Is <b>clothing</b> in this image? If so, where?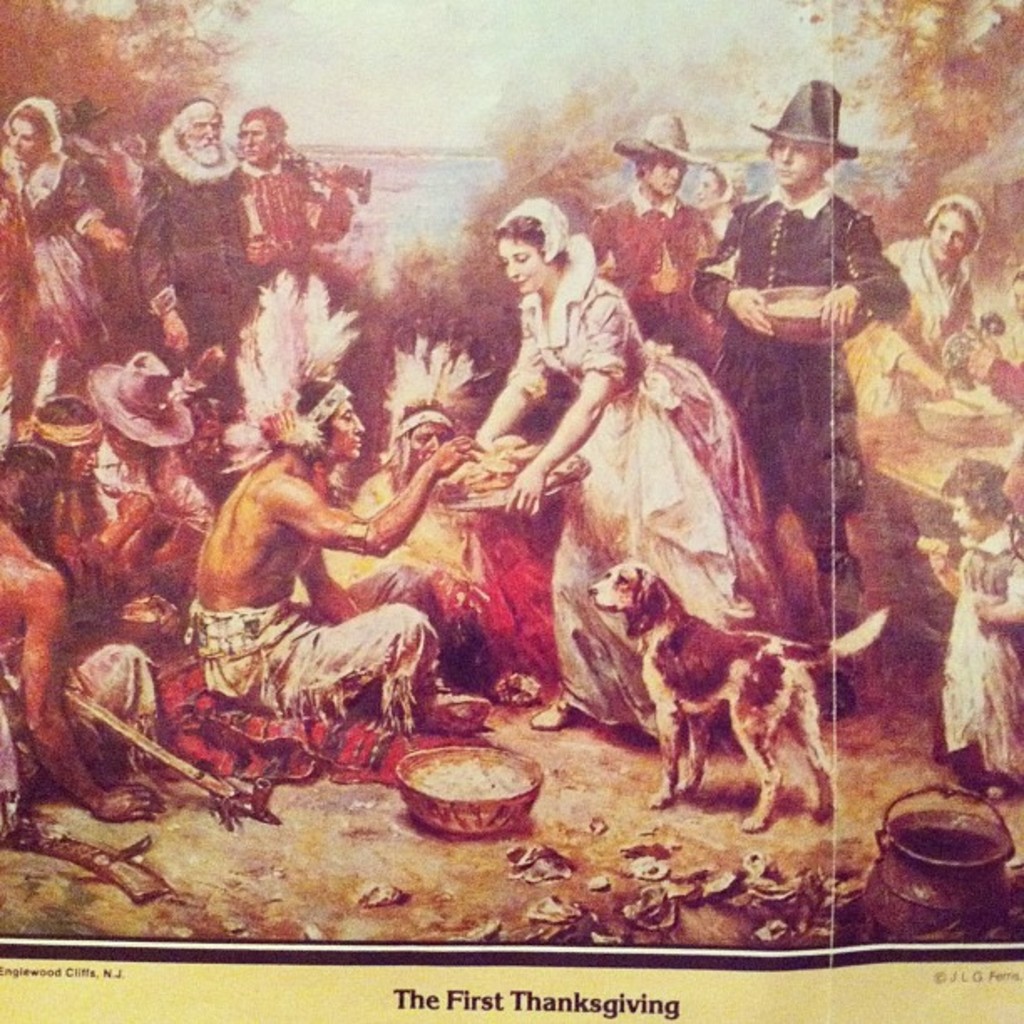
Yes, at box=[840, 196, 987, 428].
